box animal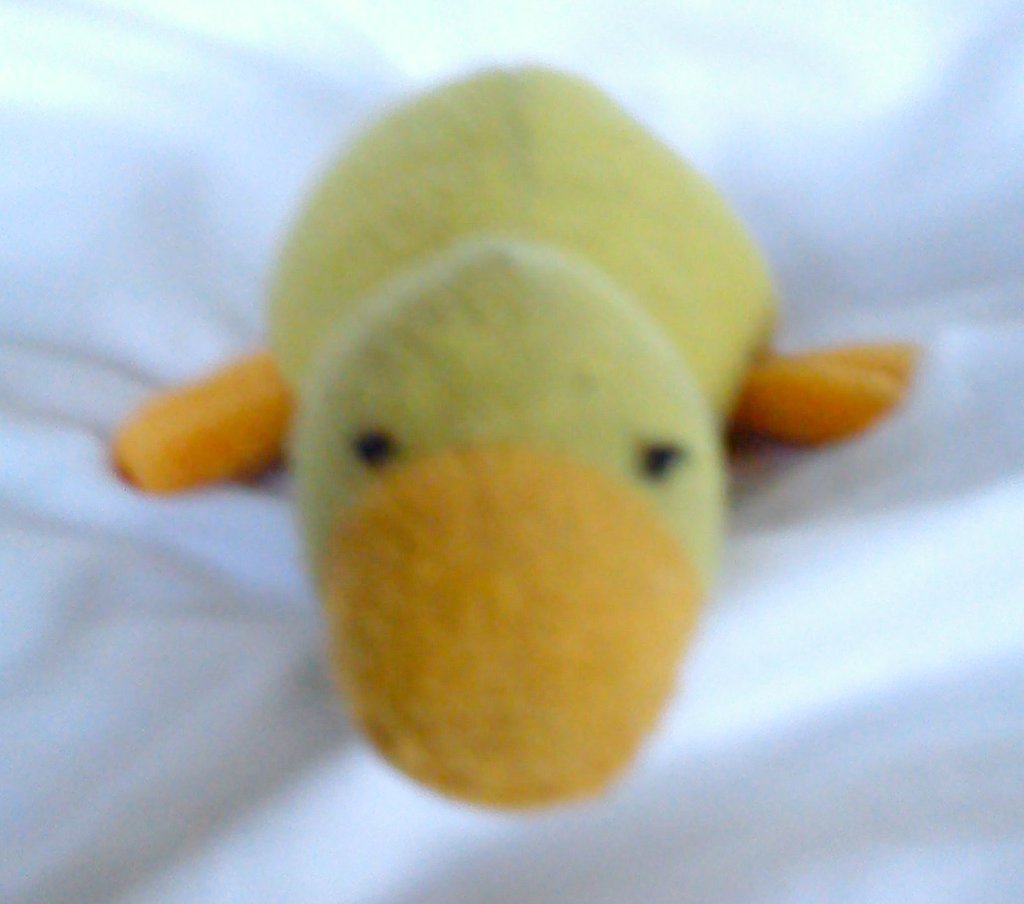
<bbox>99, 54, 926, 812</bbox>
